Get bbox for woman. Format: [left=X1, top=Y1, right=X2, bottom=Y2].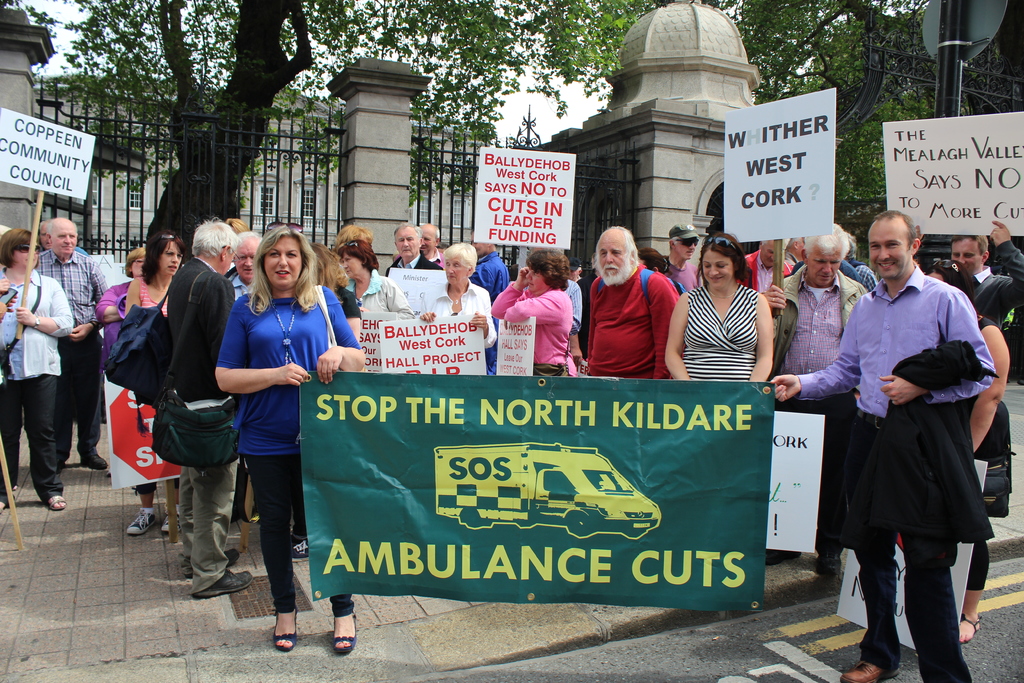
[left=662, top=232, right=778, bottom=381].
